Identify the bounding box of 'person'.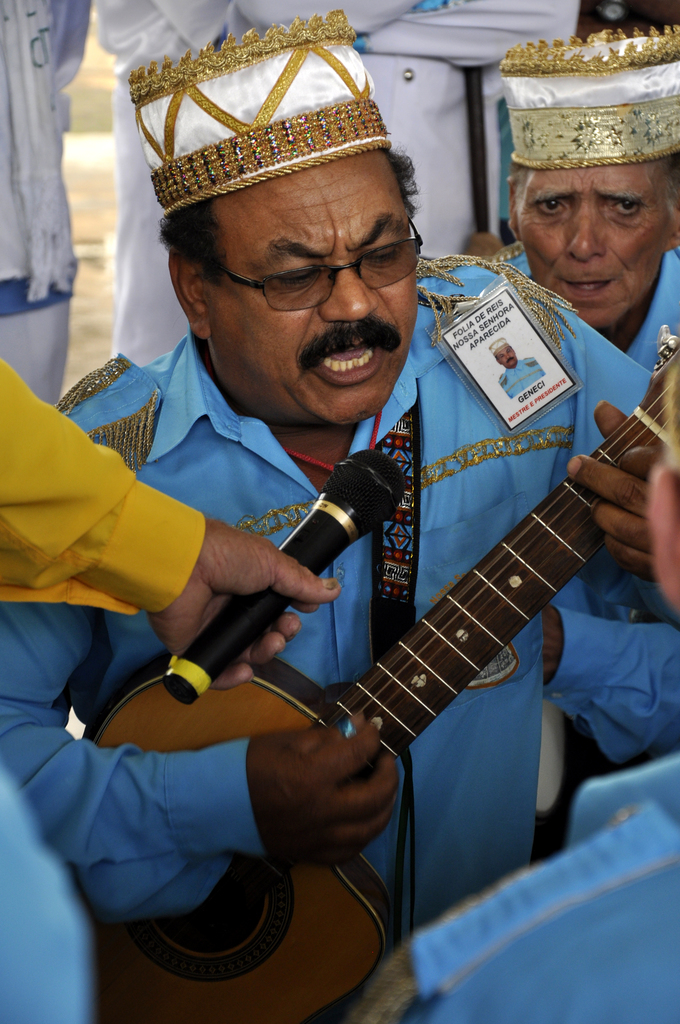
BBox(495, 26, 679, 393).
